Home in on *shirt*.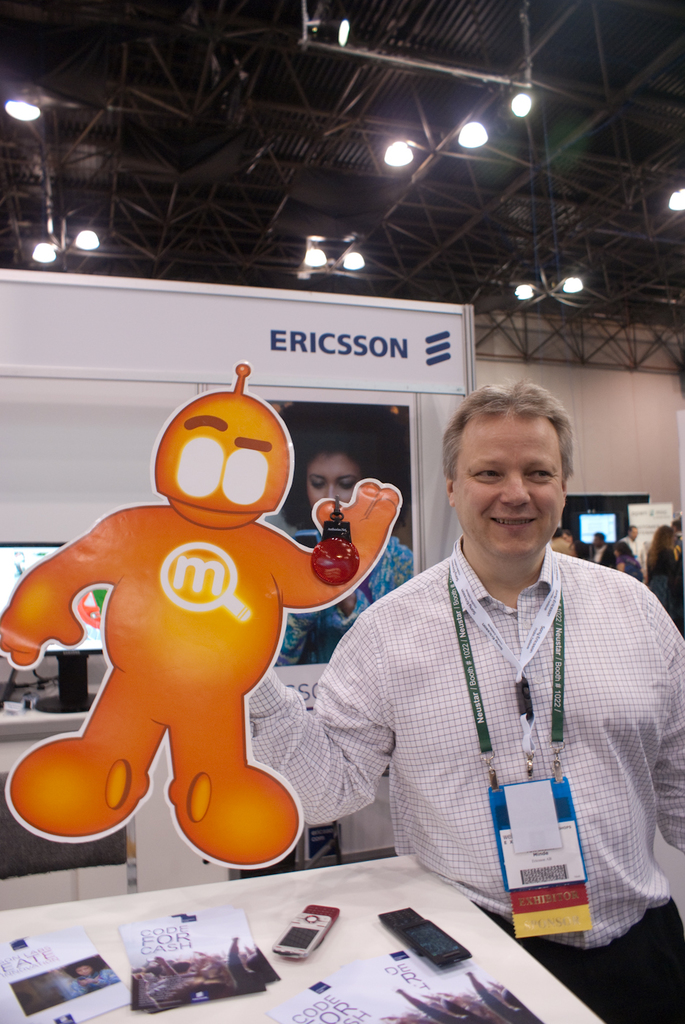
Homed in at {"left": 240, "top": 524, "right": 684, "bottom": 947}.
